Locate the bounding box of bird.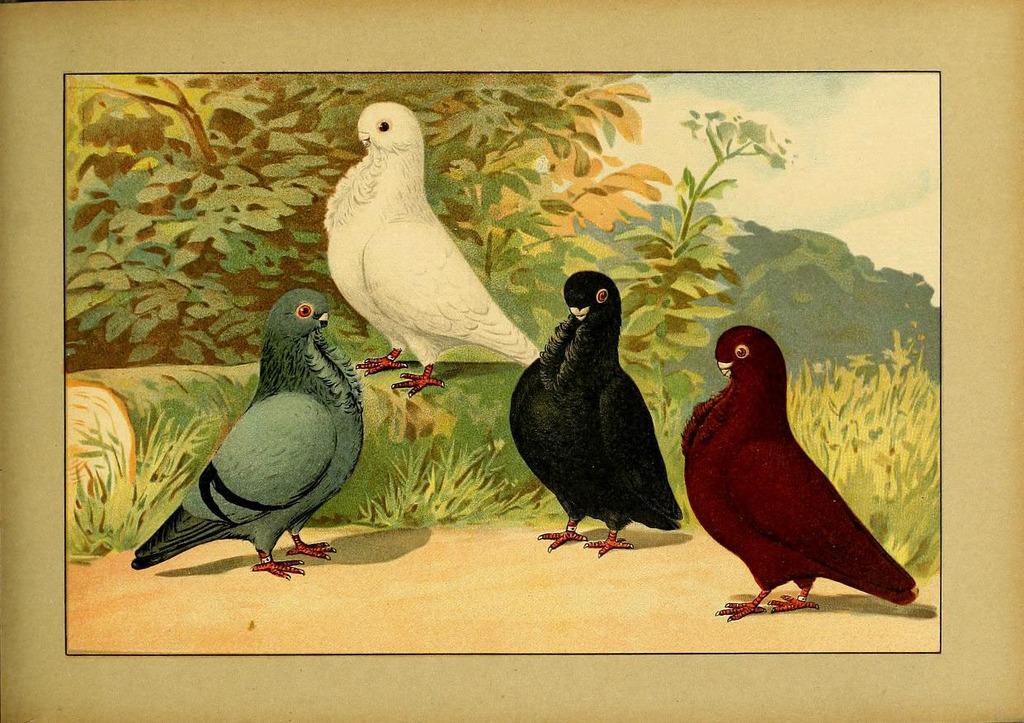
Bounding box: Rect(682, 314, 924, 625).
